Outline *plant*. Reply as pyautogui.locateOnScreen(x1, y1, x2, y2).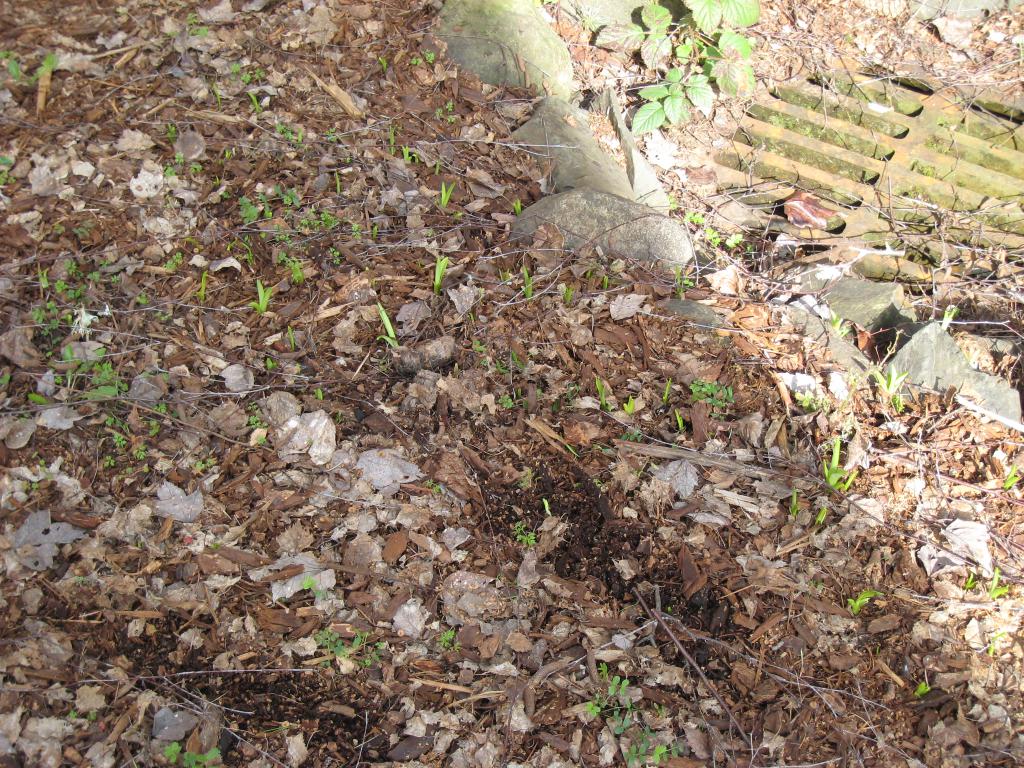
pyautogui.locateOnScreen(788, 388, 835, 416).
